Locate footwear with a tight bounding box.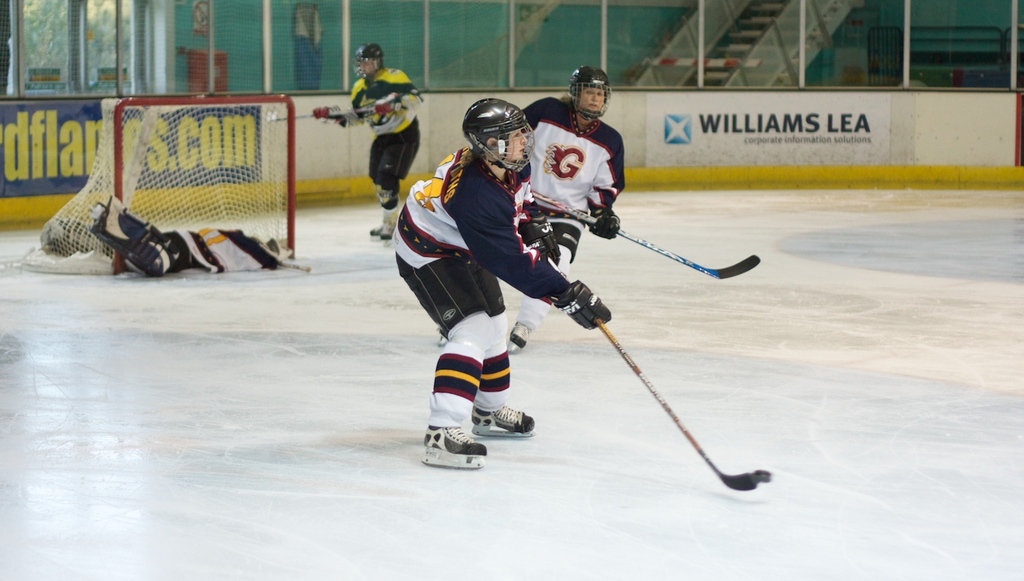
440, 335, 448, 344.
